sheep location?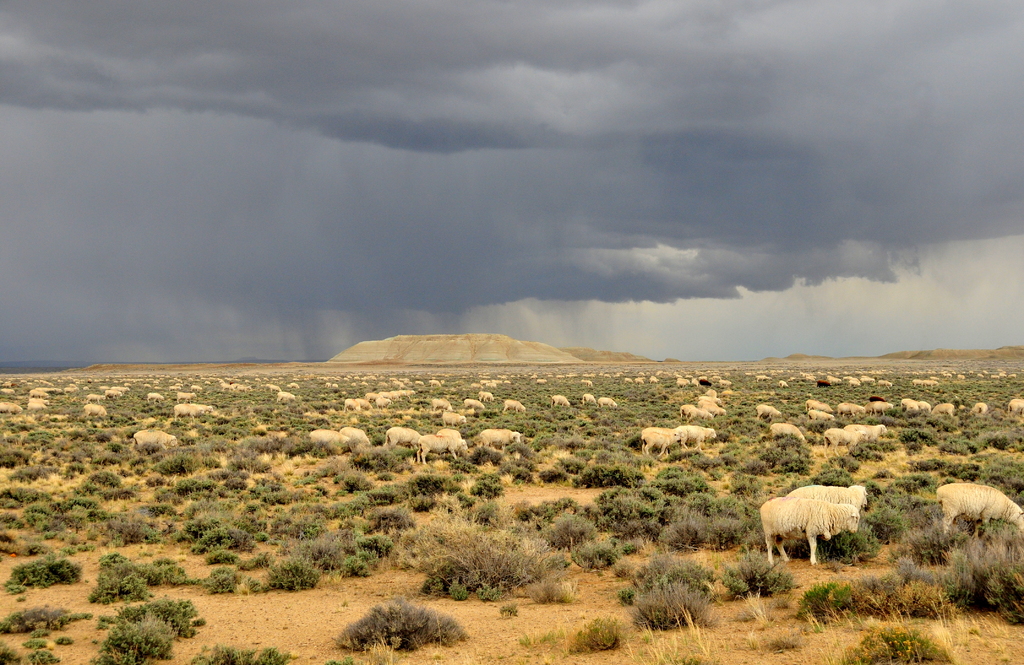
Rect(756, 484, 865, 570)
